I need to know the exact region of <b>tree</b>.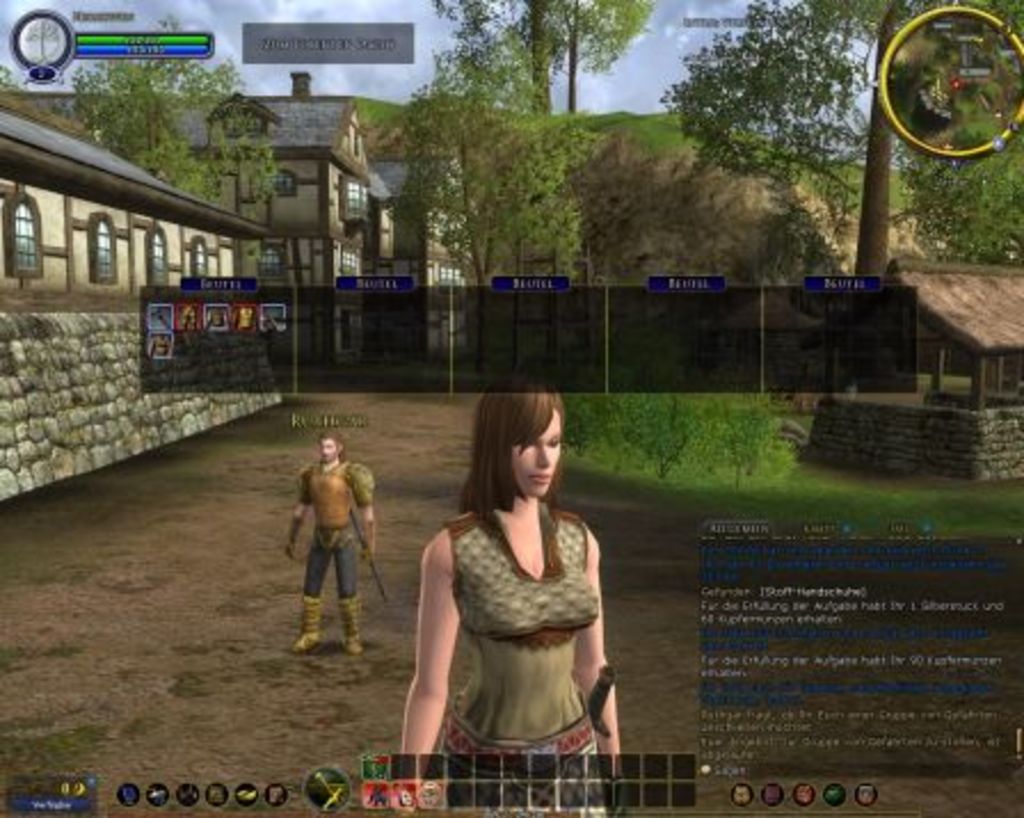
Region: pyautogui.locateOnScreen(439, 0, 651, 112).
